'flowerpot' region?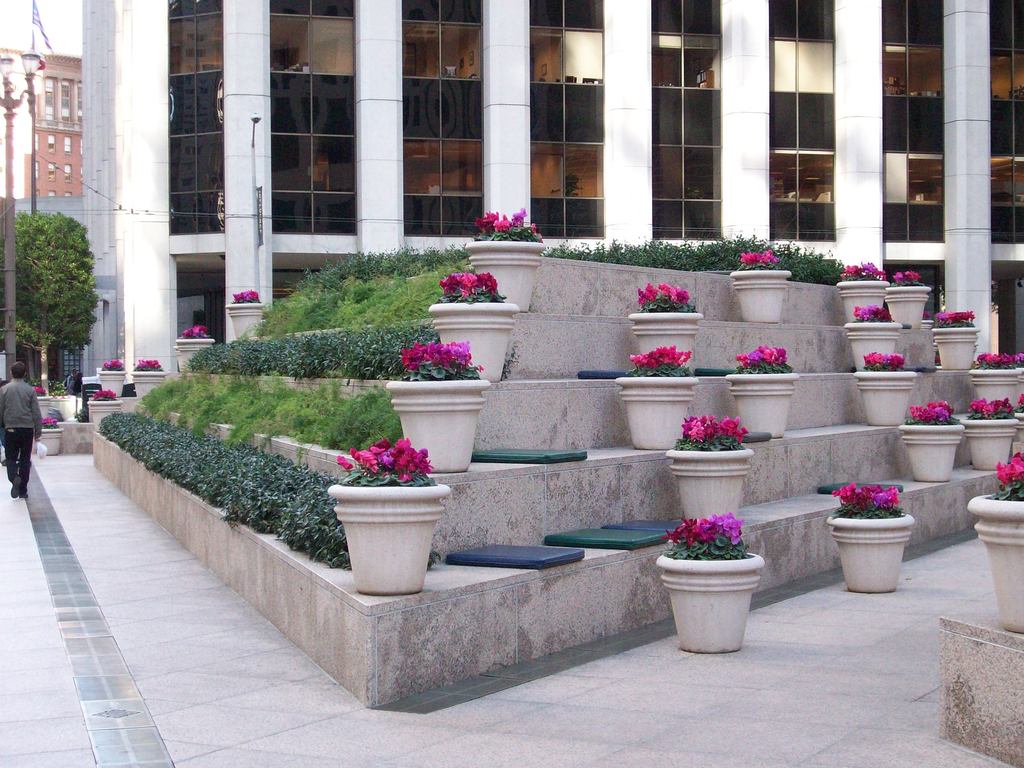
724:371:797:435
